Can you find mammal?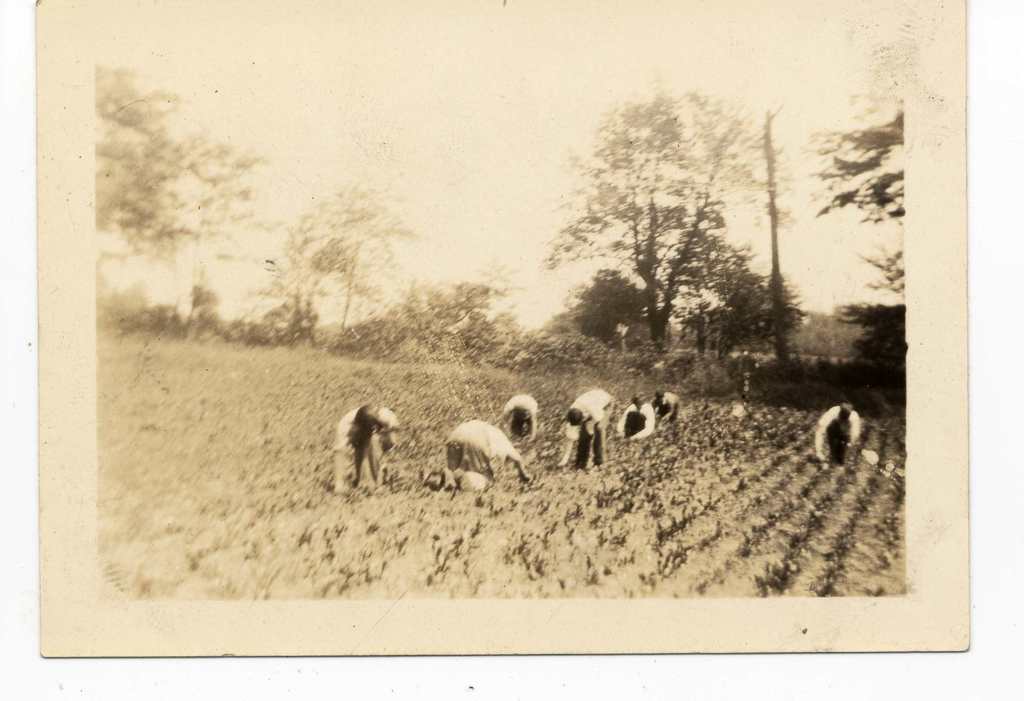
Yes, bounding box: box=[420, 416, 534, 495].
